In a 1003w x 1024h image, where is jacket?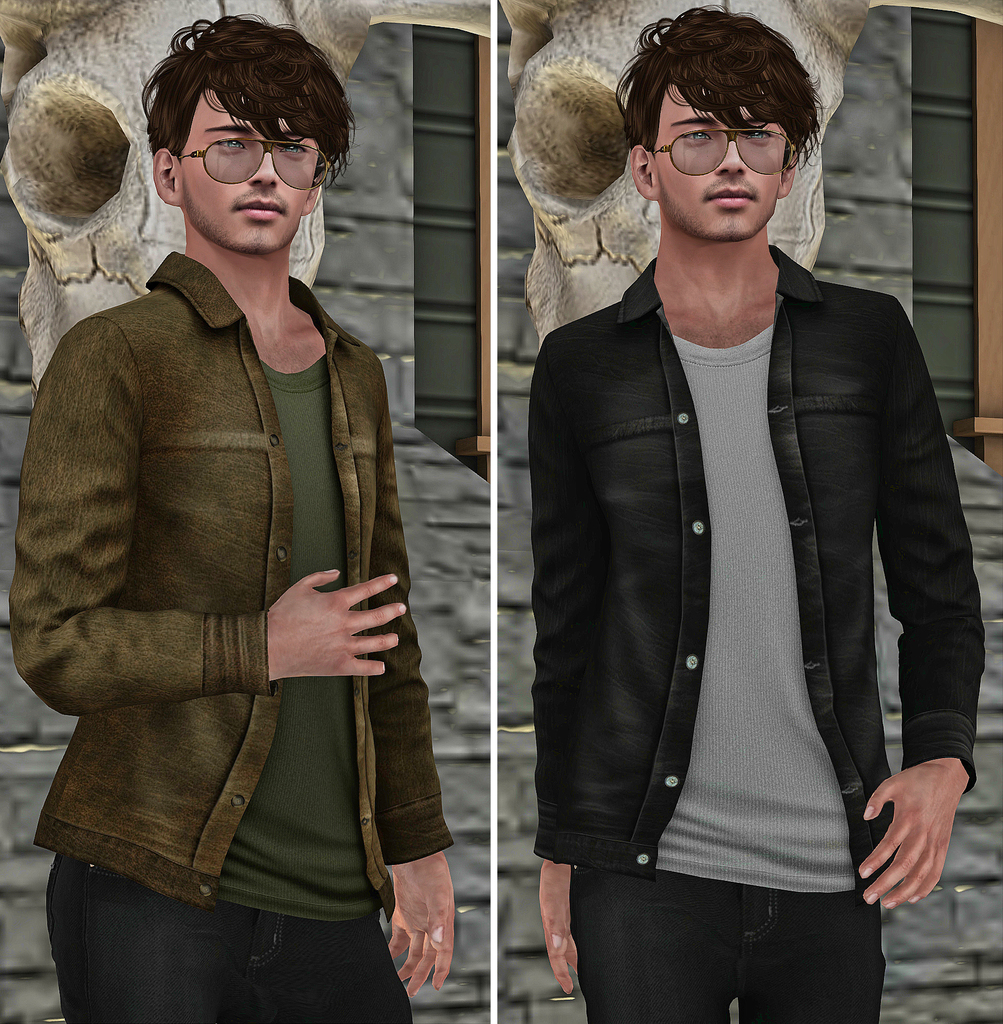
530:244:988:891.
